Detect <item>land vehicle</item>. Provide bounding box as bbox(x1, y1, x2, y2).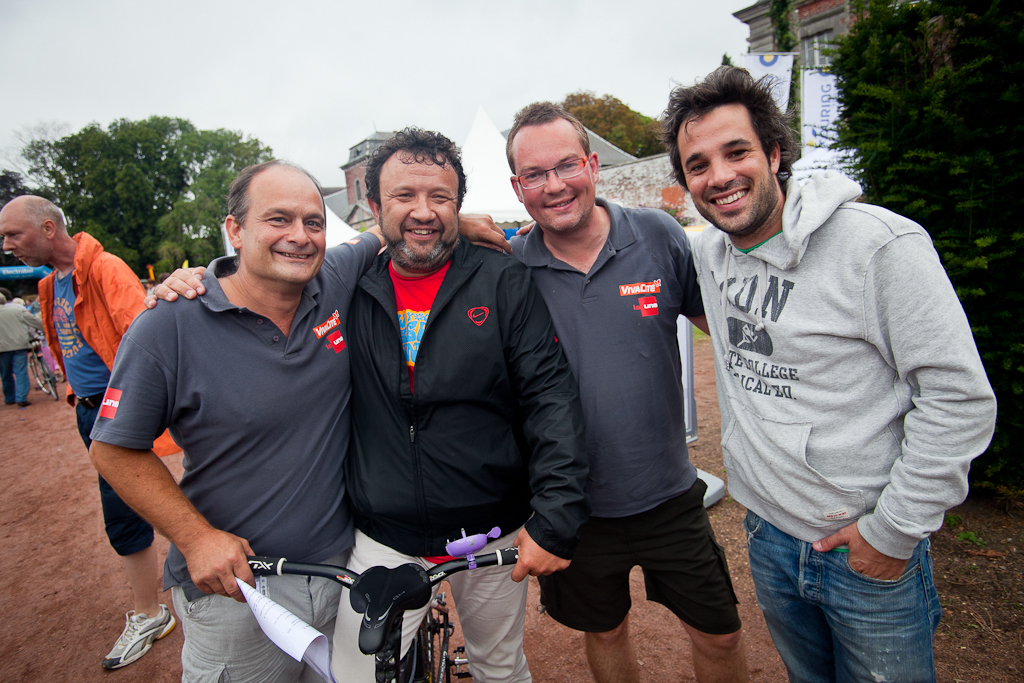
bbox(235, 550, 529, 682).
